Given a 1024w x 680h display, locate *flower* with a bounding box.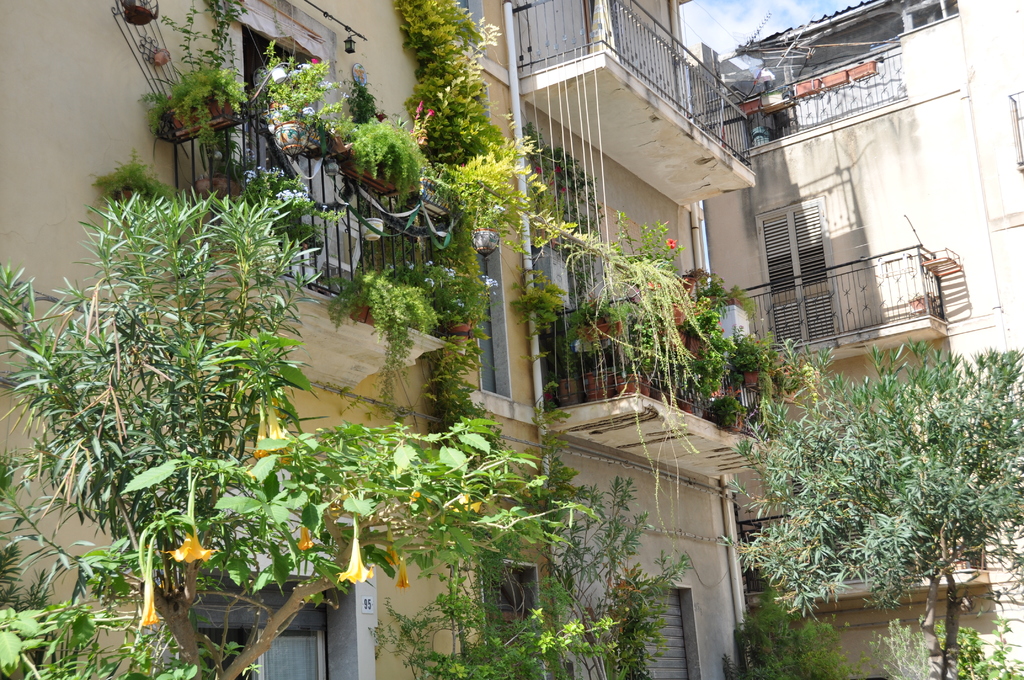
Located: l=410, t=490, r=433, b=509.
